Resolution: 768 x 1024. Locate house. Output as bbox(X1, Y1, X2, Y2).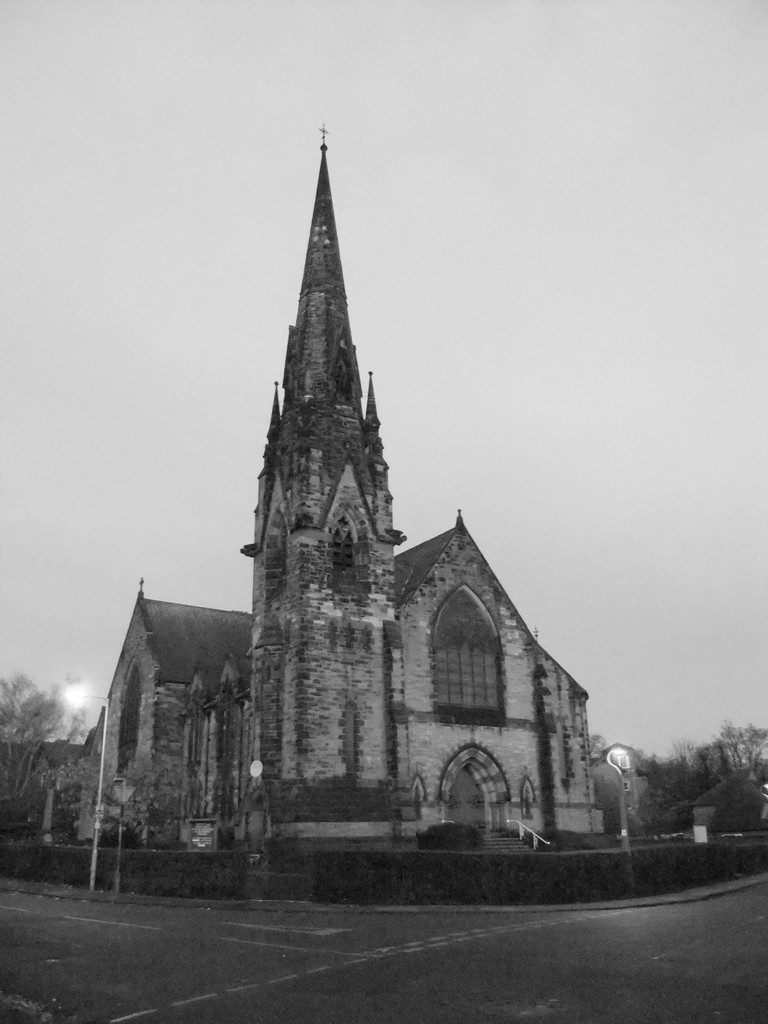
bbox(0, 122, 603, 892).
